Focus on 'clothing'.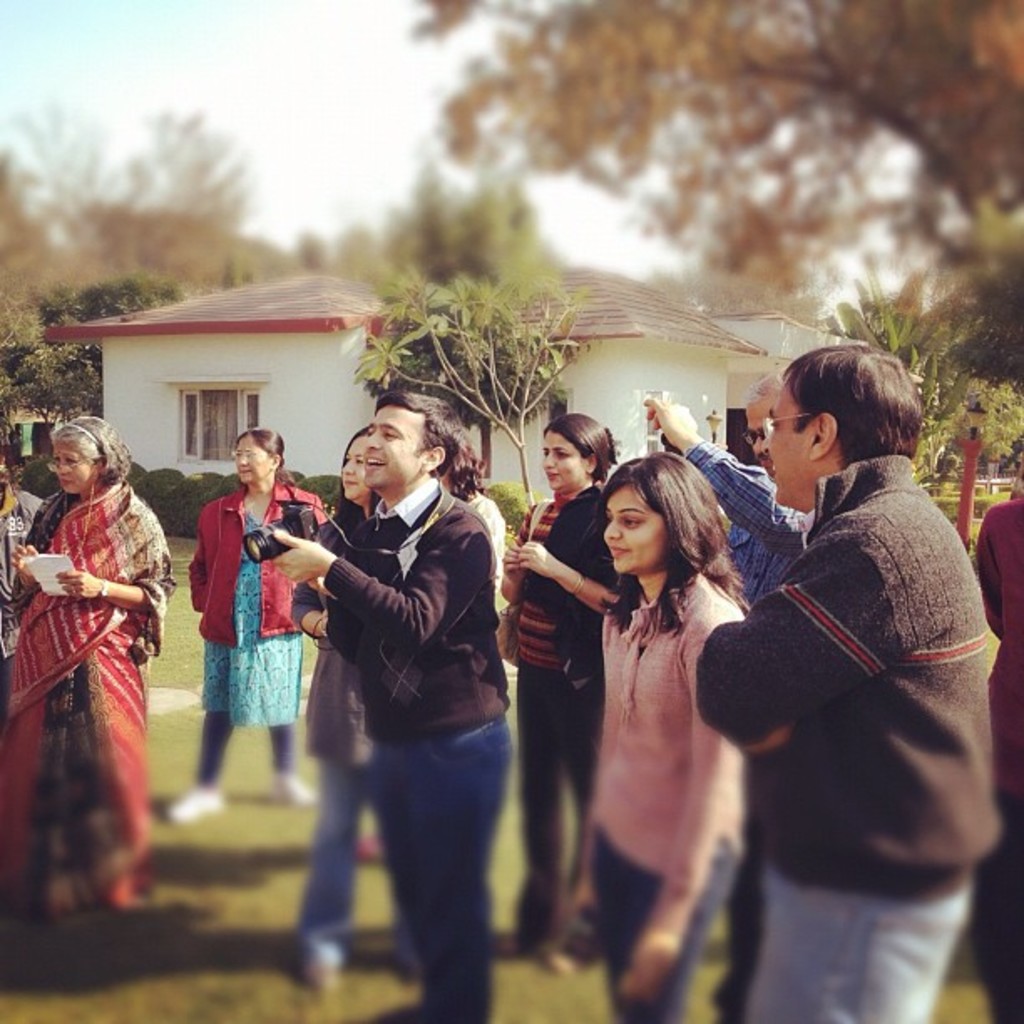
Focused at (x1=962, y1=490, x2=1022, y2=1022).
